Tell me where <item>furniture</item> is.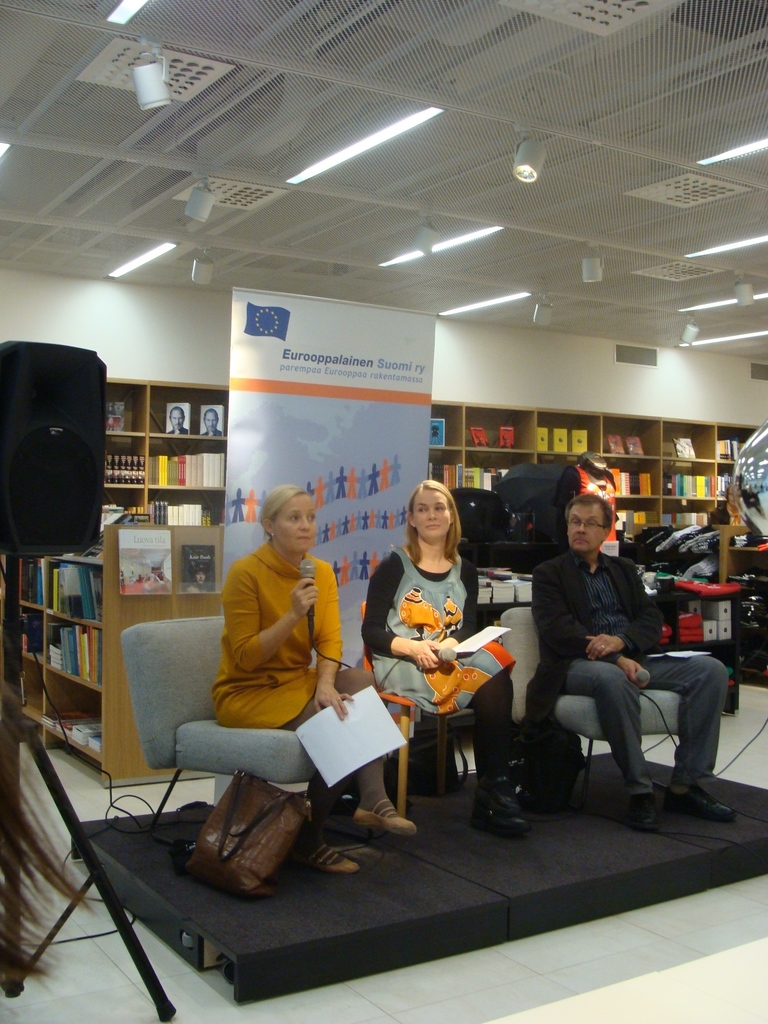
<item>furniture</item> is at pyautogui.locateOnScreen(355, 602, 514, 815).
